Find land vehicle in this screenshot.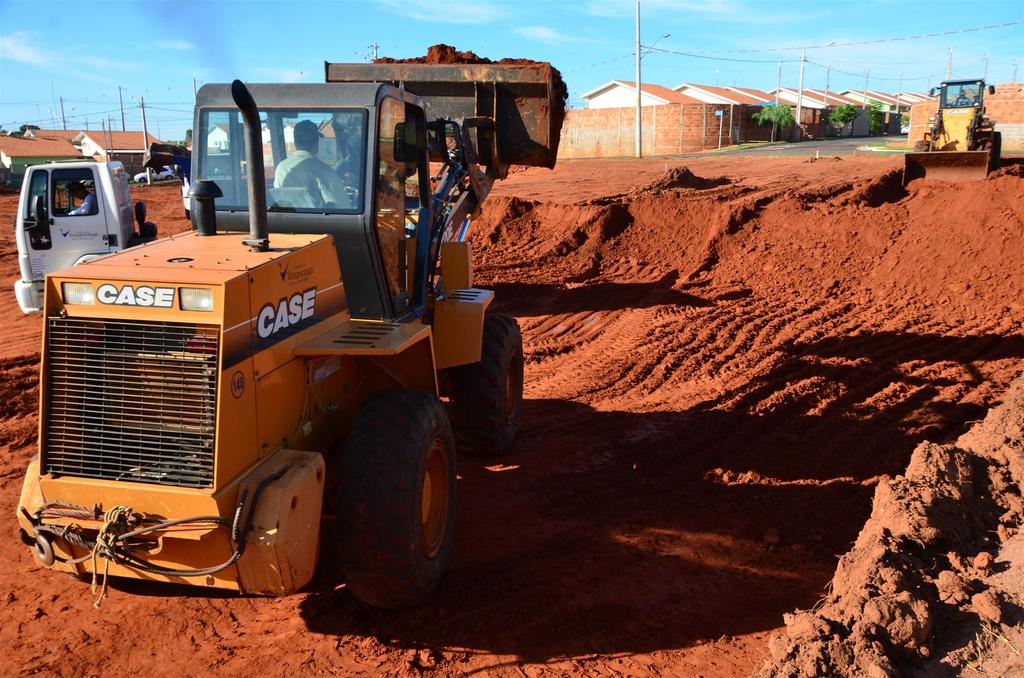
The bounding box for land vehicle is [left=901, top=78, right=1006, bottom=188].
